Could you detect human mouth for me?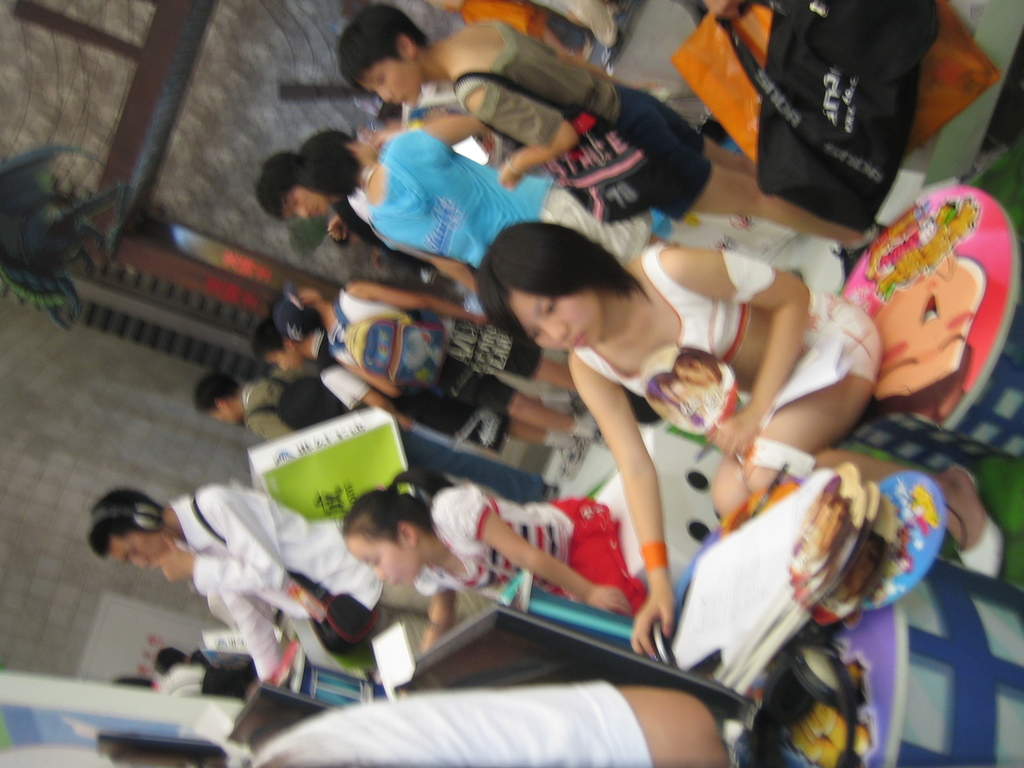
Detection result: box(569, 336, 582, 349).
